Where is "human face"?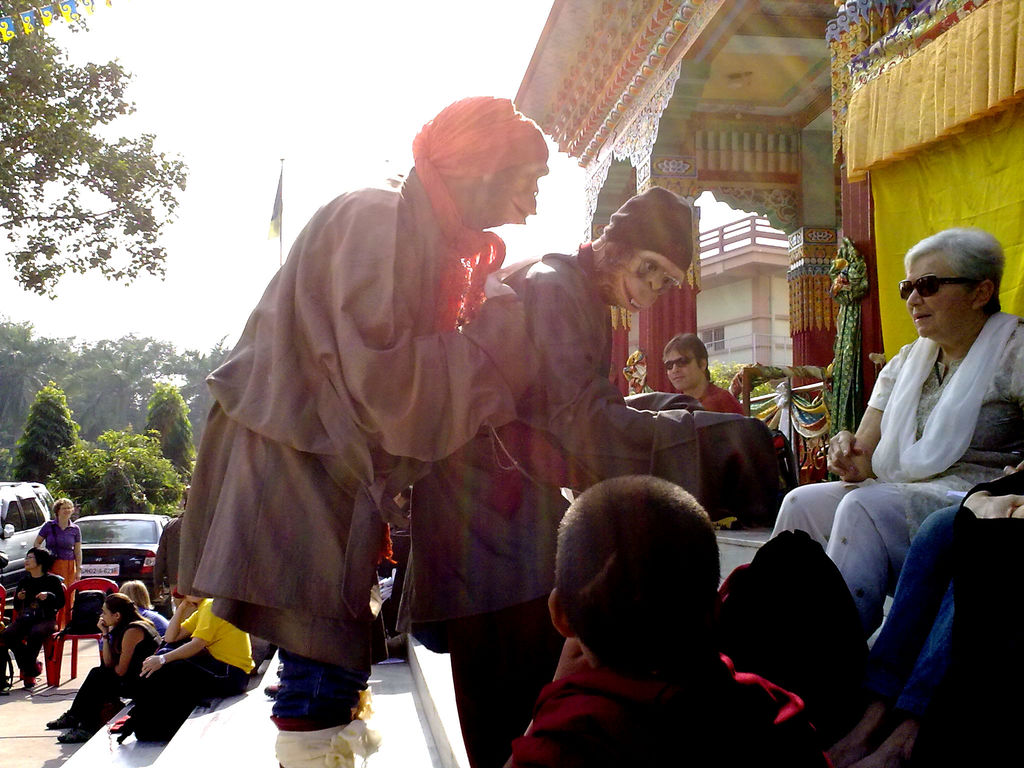
pyautogui.locateOnScreen(664, 346, 698, 390).
